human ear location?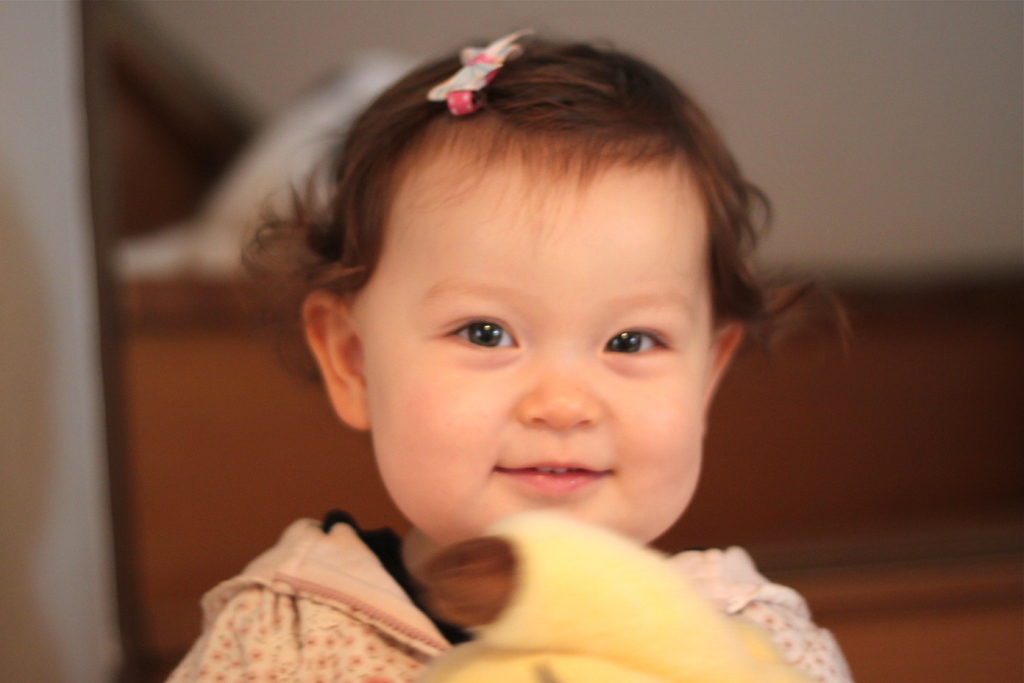
{"x1": 705, "y1": 320, "x2": 746, "y2": 435}
